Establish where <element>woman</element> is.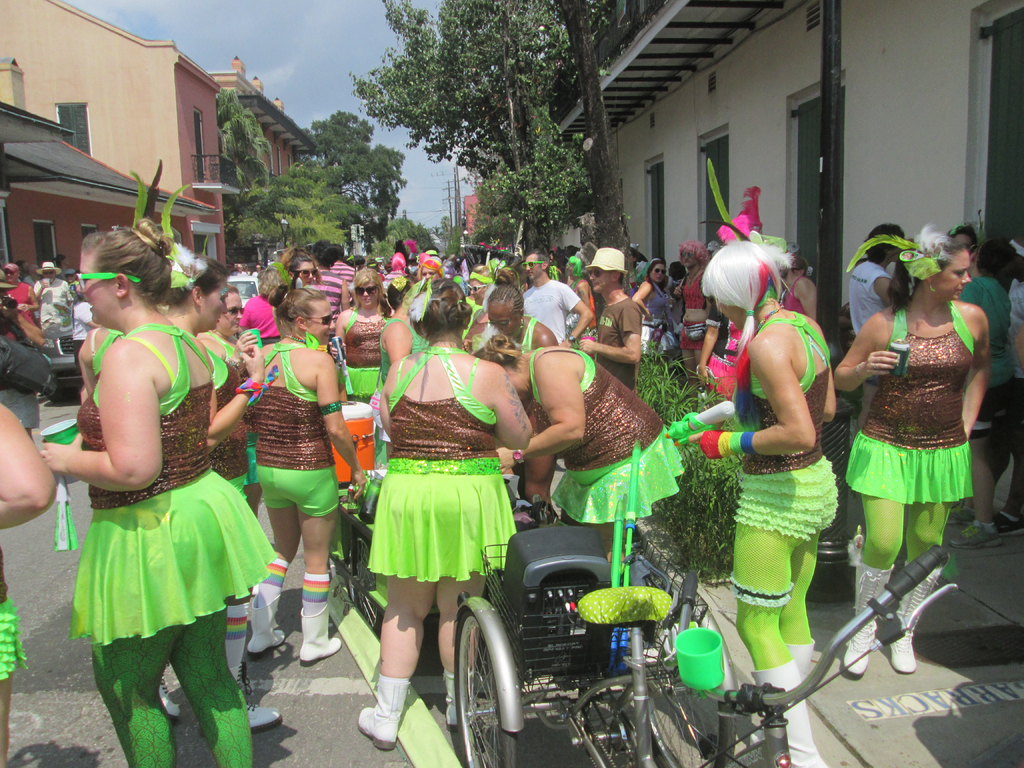
Established at {"x1": 486, "y1": 278, "x2": 554, "y2": 347}.
